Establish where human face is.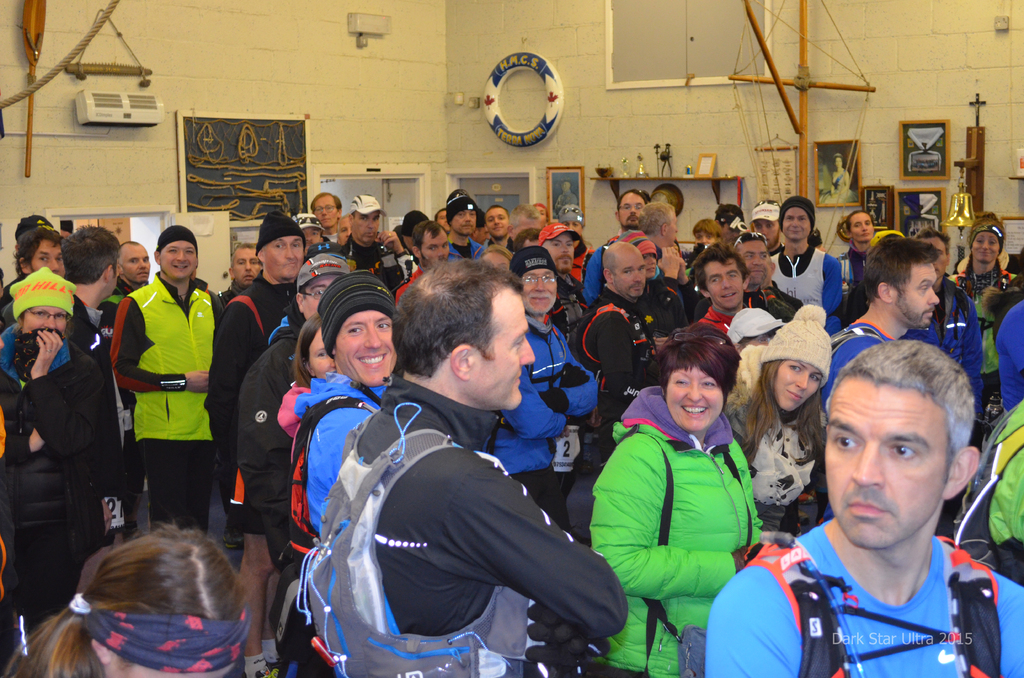
Established at bbox=(109, 261, 118, 299).
